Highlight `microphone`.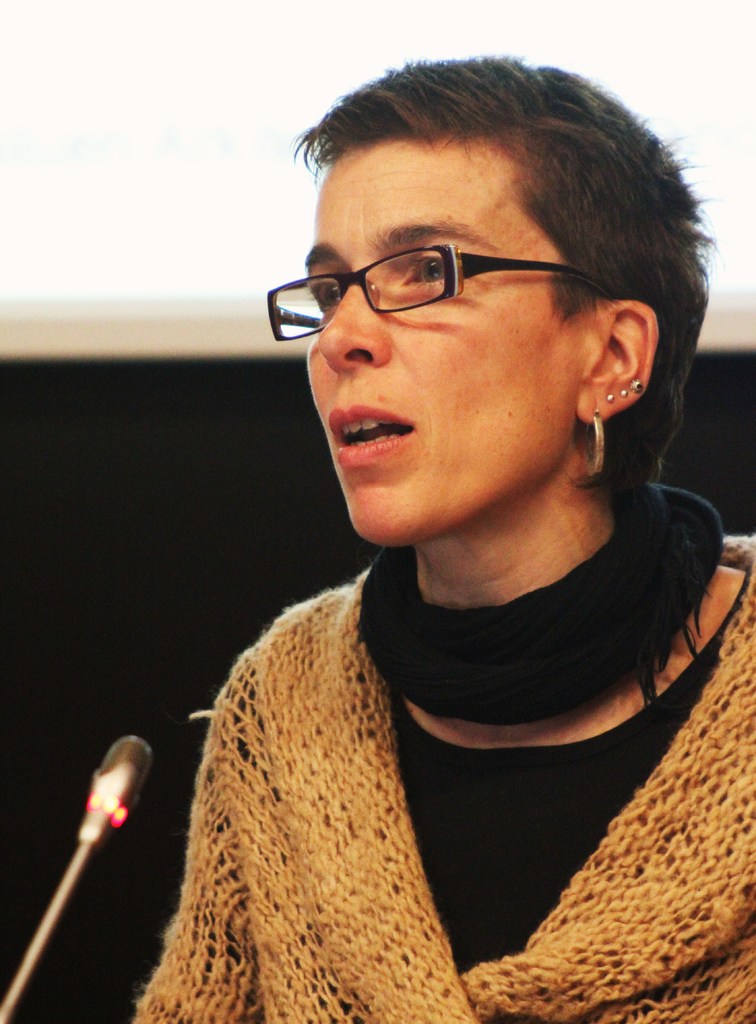
Highlighted region: crop(71, 733, 157, 842).
